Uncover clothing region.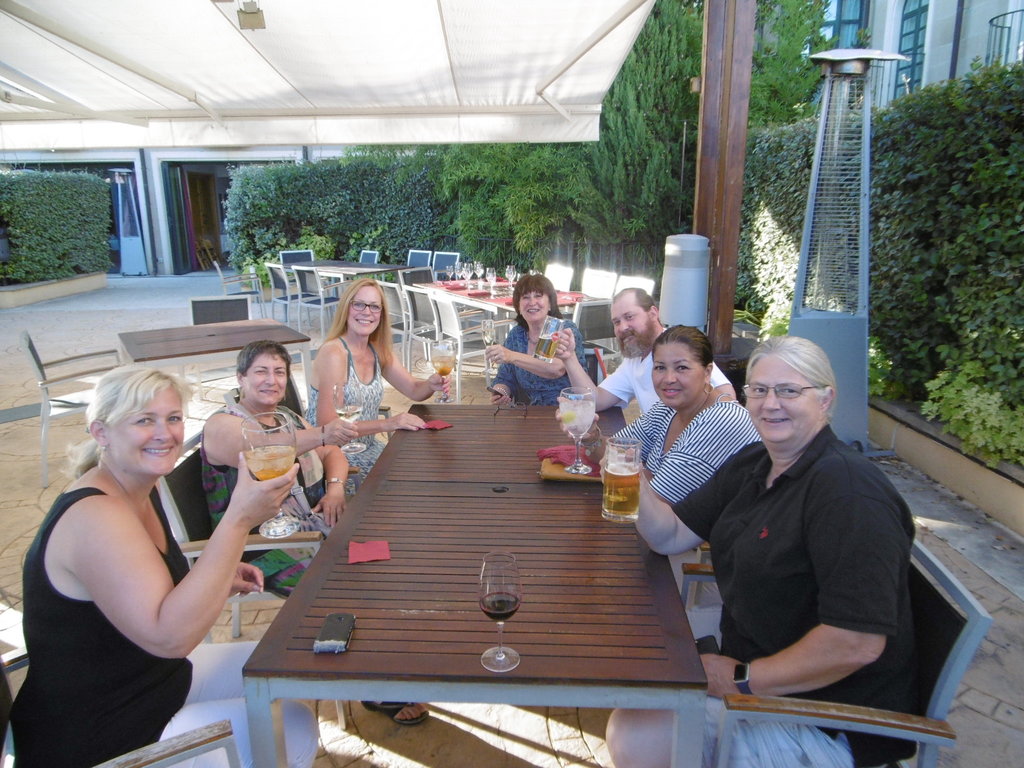
Uncovered: 198 389 348 598.
